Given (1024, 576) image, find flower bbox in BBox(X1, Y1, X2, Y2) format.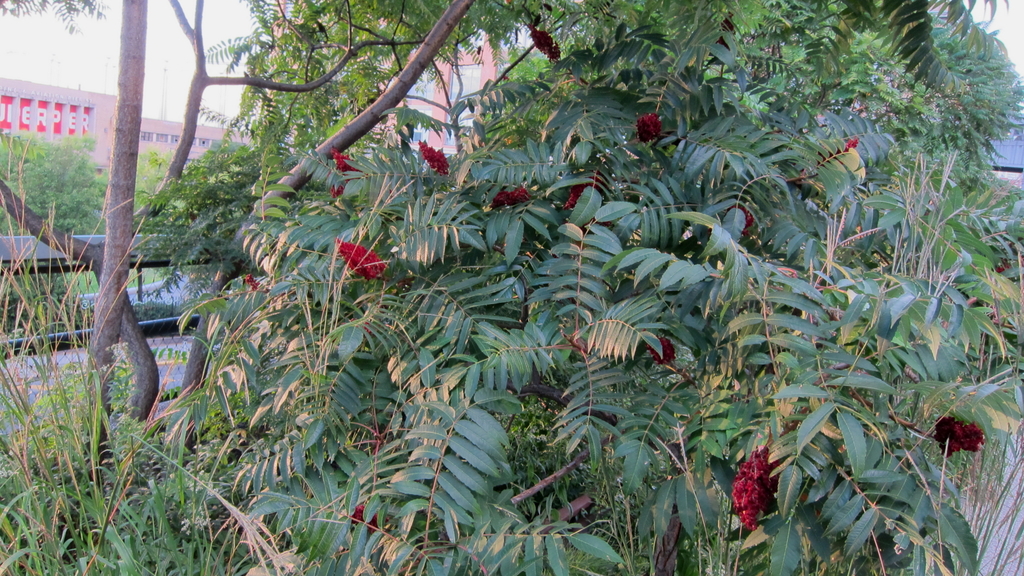
BBox(733, 449, 790, 529).
